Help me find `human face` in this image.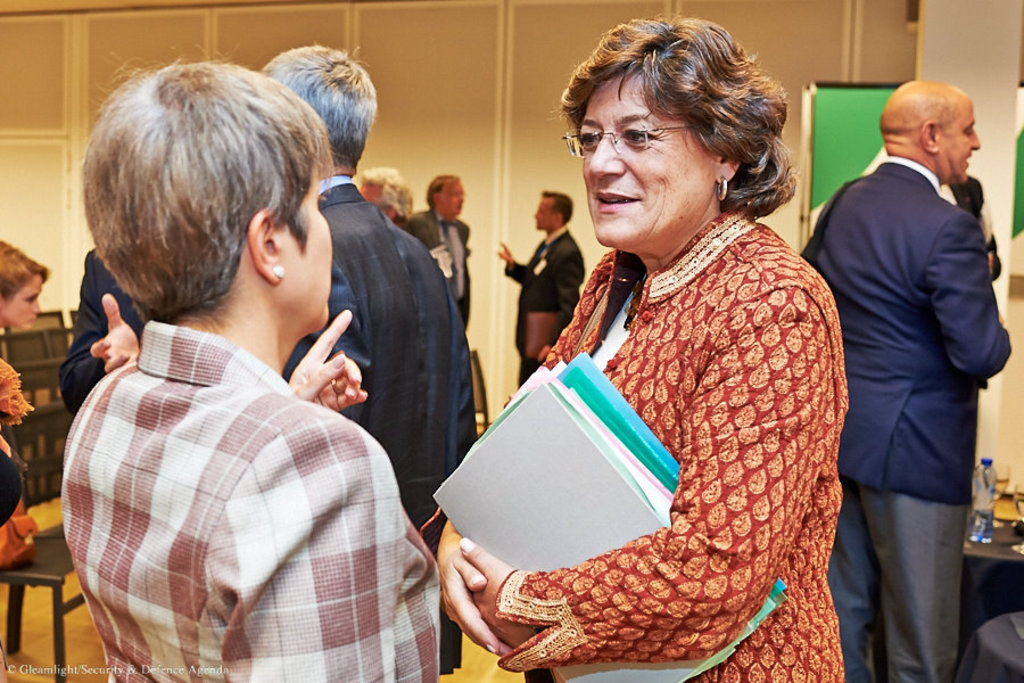
Found it: x1=9, y1=272, x2=41, y2=331.
